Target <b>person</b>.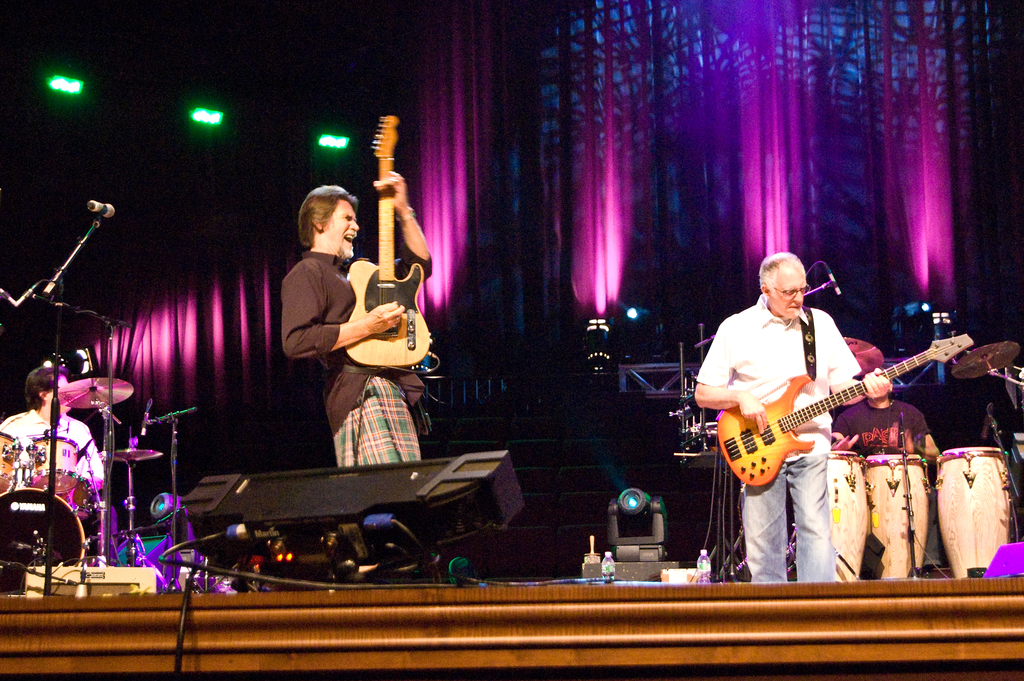
Target region: [left=280, top=172, right=430, bottom=472].
